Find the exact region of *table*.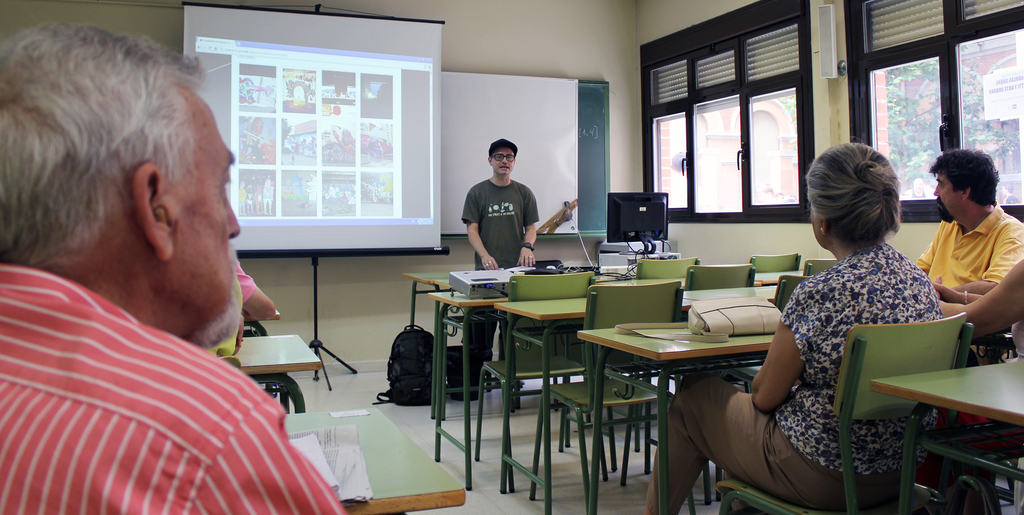
Exact region: {"left": 239, "top": 336, "right": 324, "bottom": 413}.
